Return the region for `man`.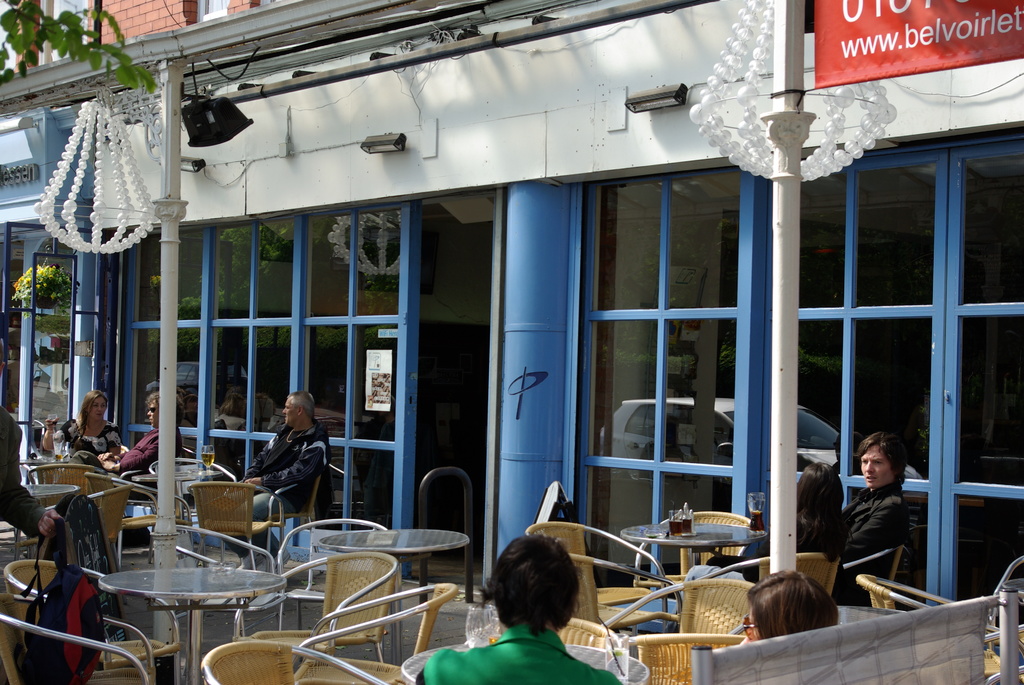
94,390,184,482.
